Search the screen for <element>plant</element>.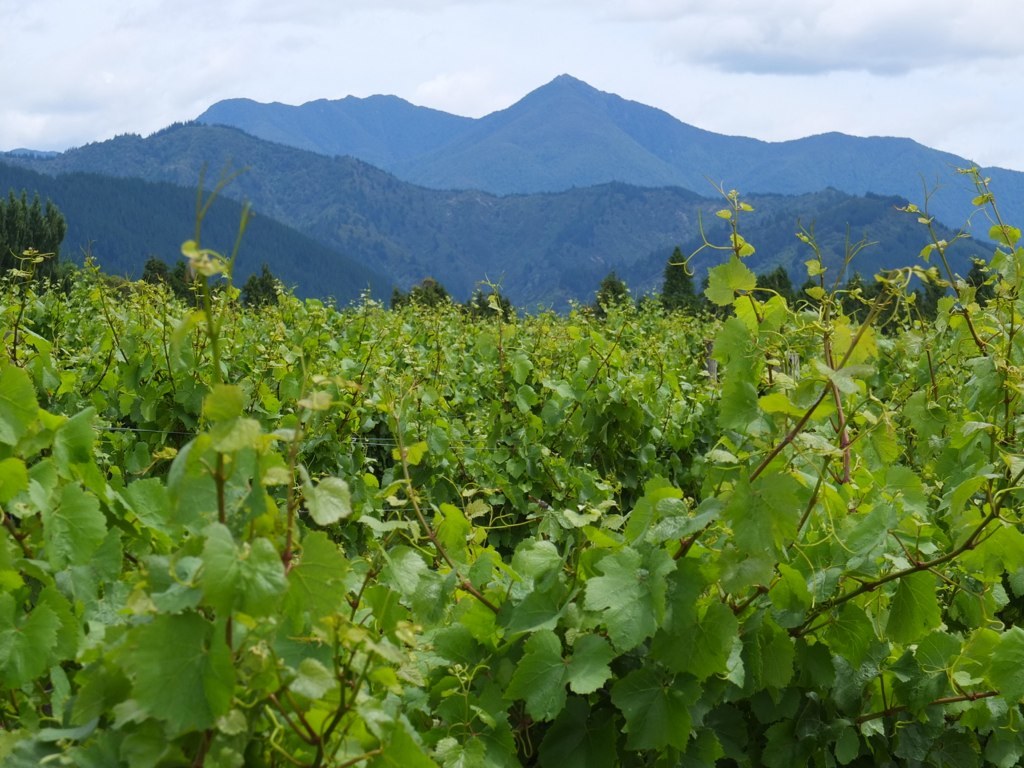
Found at 849 266 945 350.
